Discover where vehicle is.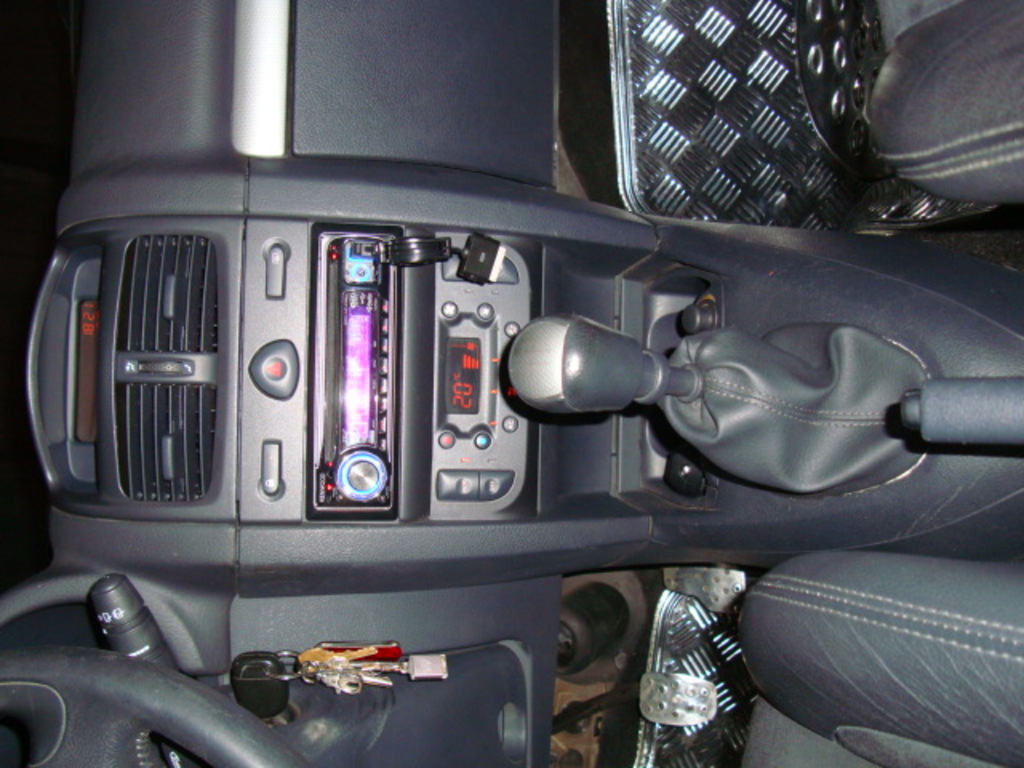
Discovered at 0/0/1022/766.
